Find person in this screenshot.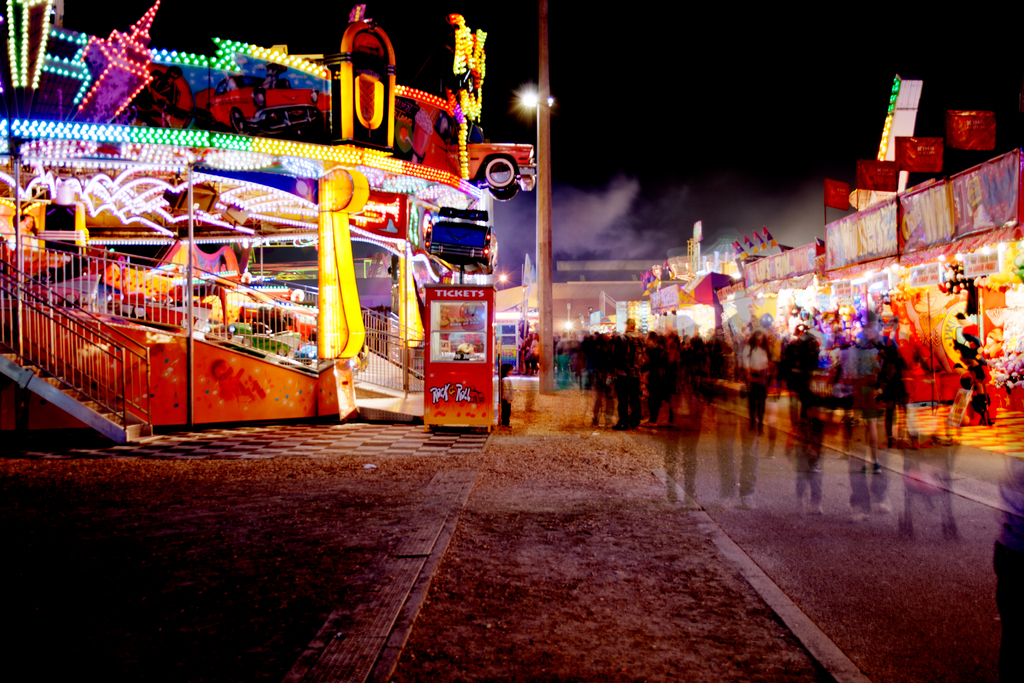
The bounding box for person is [x1=744, y1=327, x2=783, y2=431].
